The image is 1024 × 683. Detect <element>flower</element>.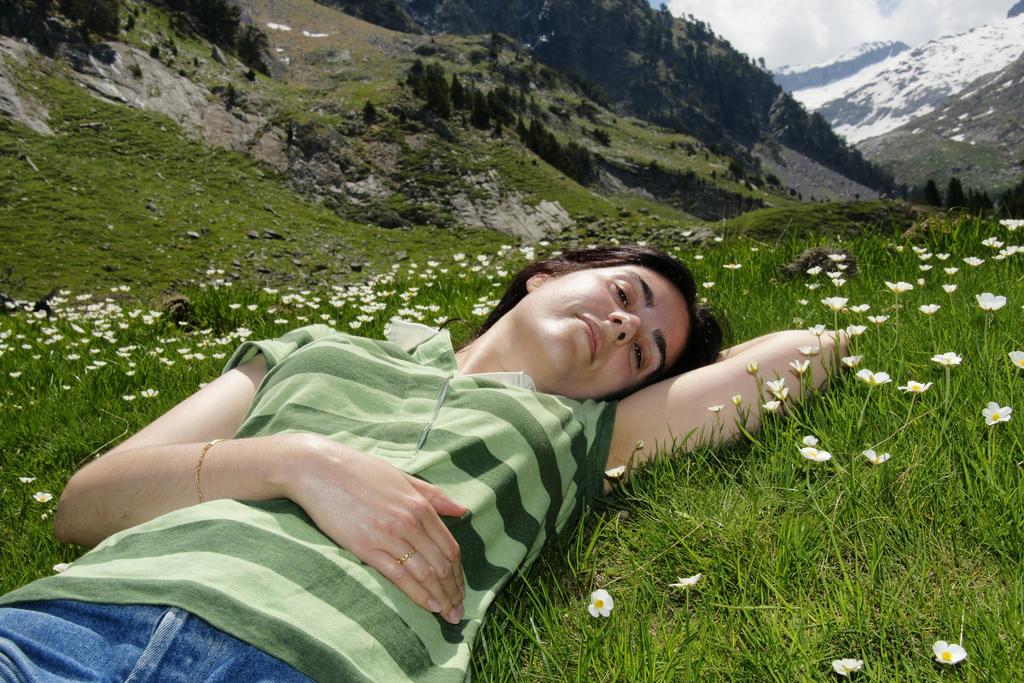
Detection: Rect(929, 350, 960, 378).
